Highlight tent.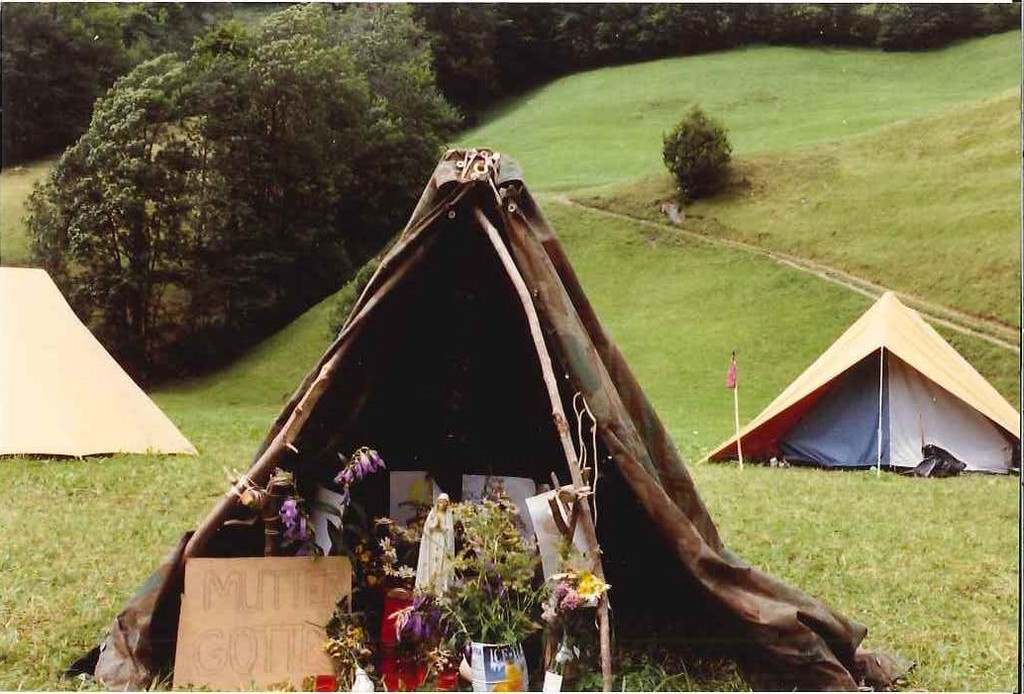
Highlighted region: (left=691, top=292, right=1023, bottom=477).
